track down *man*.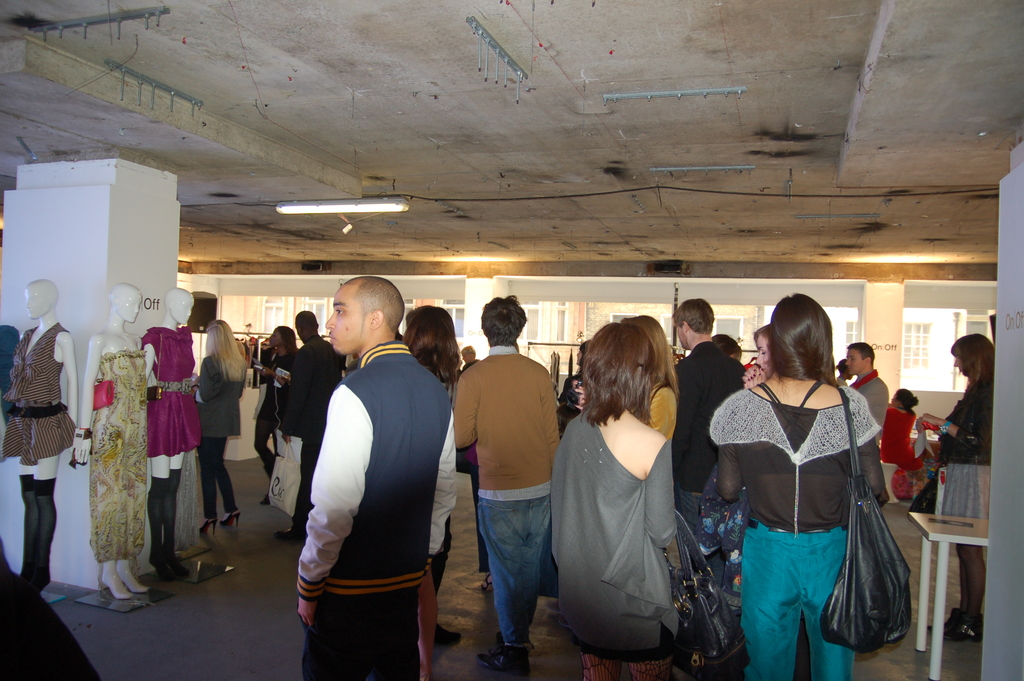
Tracked to x1=292, y1=268, x2=461, y2=680.
